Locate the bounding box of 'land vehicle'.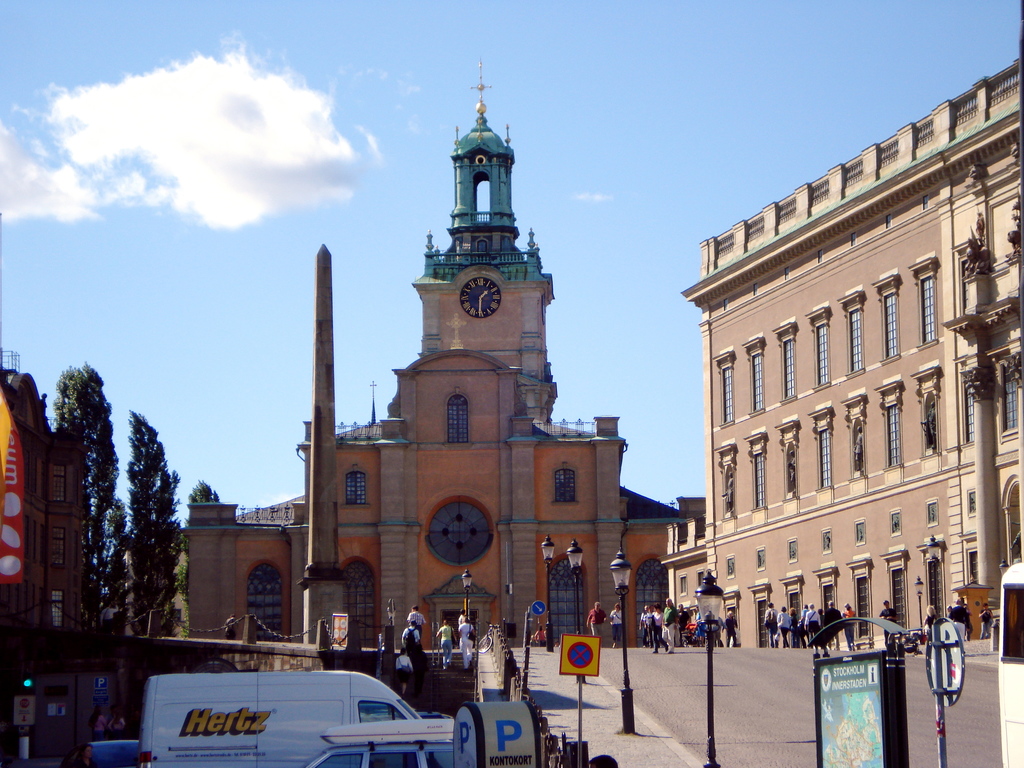
Bounding box: [left=998, top=562, right=1023, bottom=767].
